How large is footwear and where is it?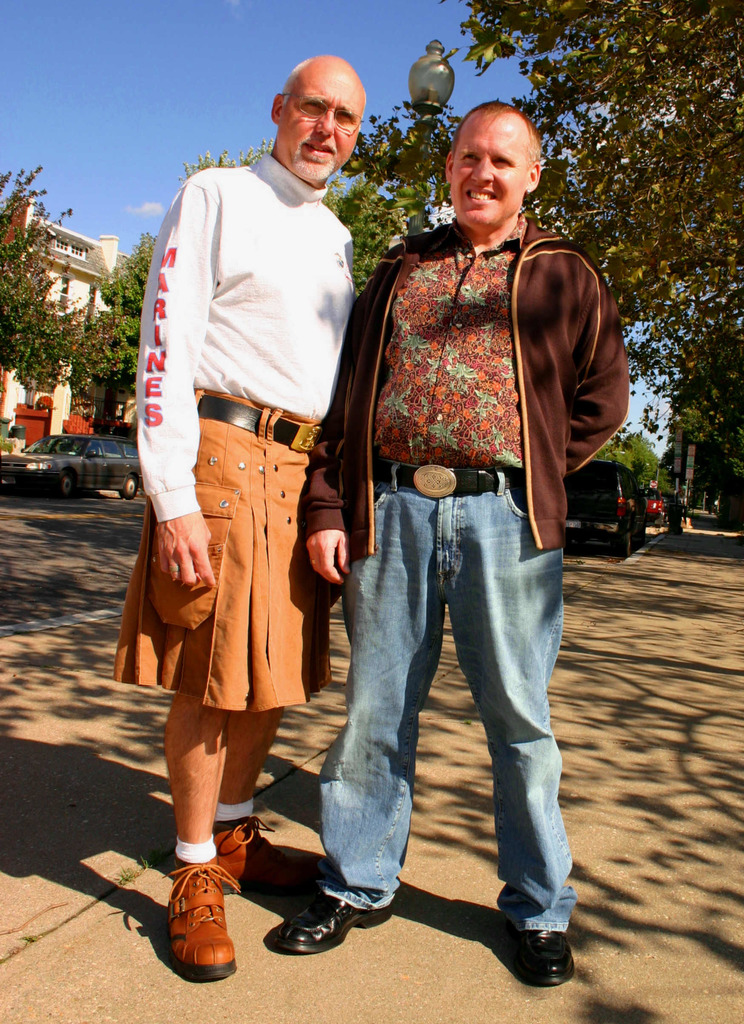
Bounding box: locate(209, 817, 330, 900).
